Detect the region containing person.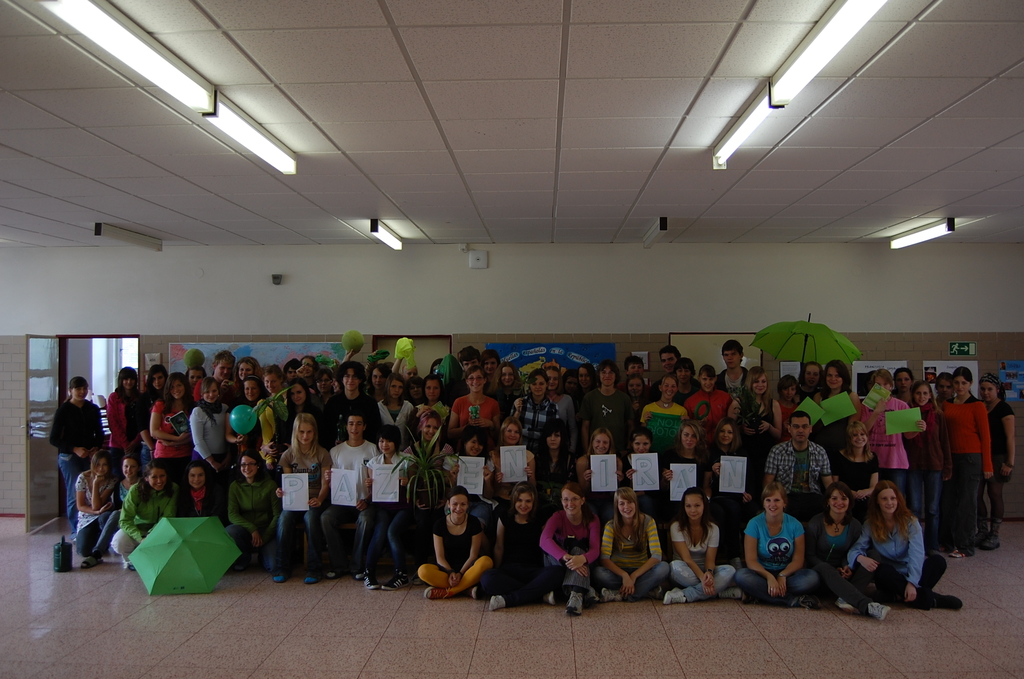
pyautogui.locateOnScreen(283, 357, 301, 383).
